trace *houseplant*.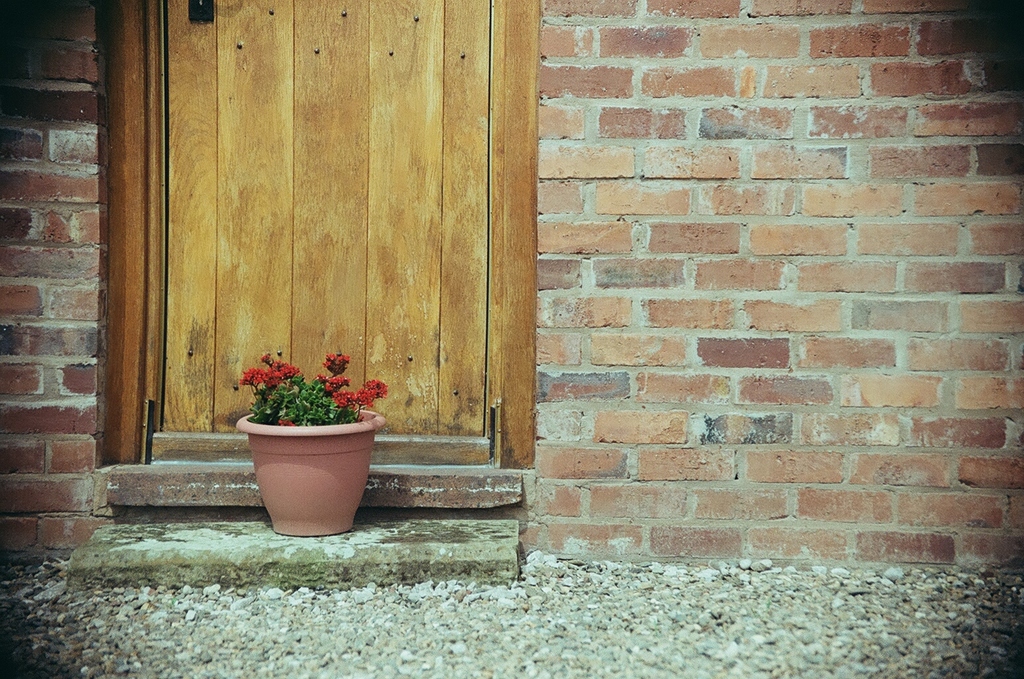
Traced to BBox(231, 351, 390, 538).
